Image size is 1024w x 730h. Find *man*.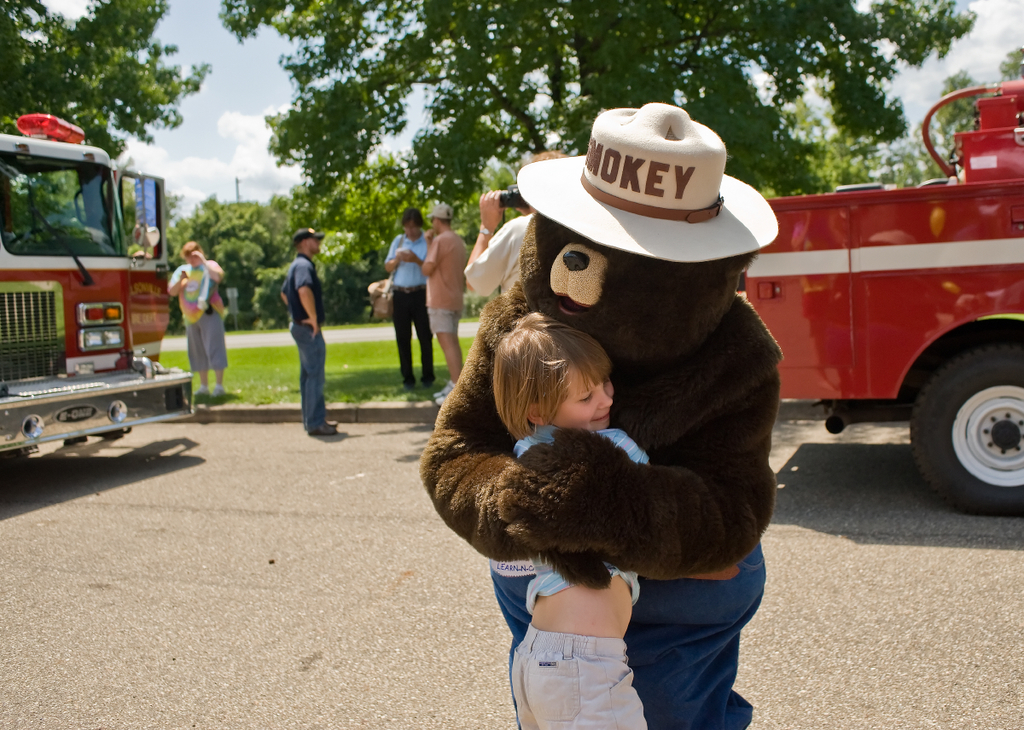
BBox(419, 197, 468, 403).
